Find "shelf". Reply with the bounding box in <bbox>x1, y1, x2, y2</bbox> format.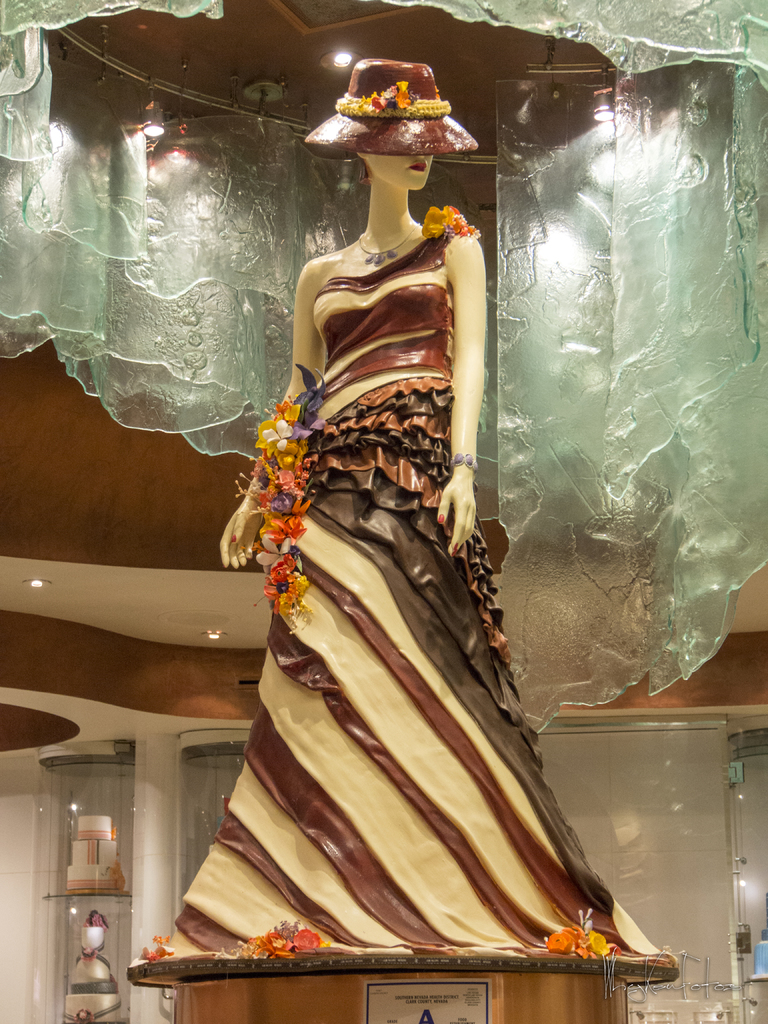
<bbox>42, 755, 140, 902</bbox>.
